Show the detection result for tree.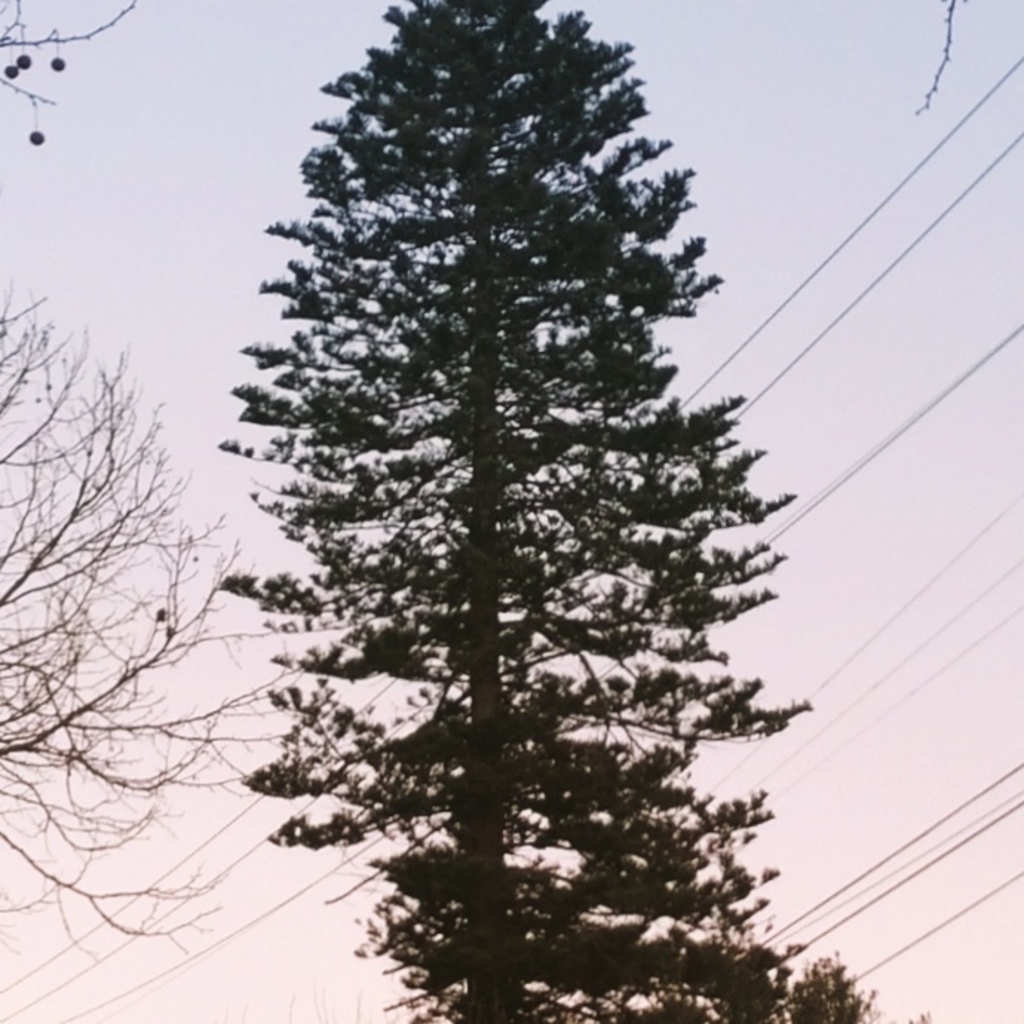
x1=770 y1=945 x2=936 y2=1023.
